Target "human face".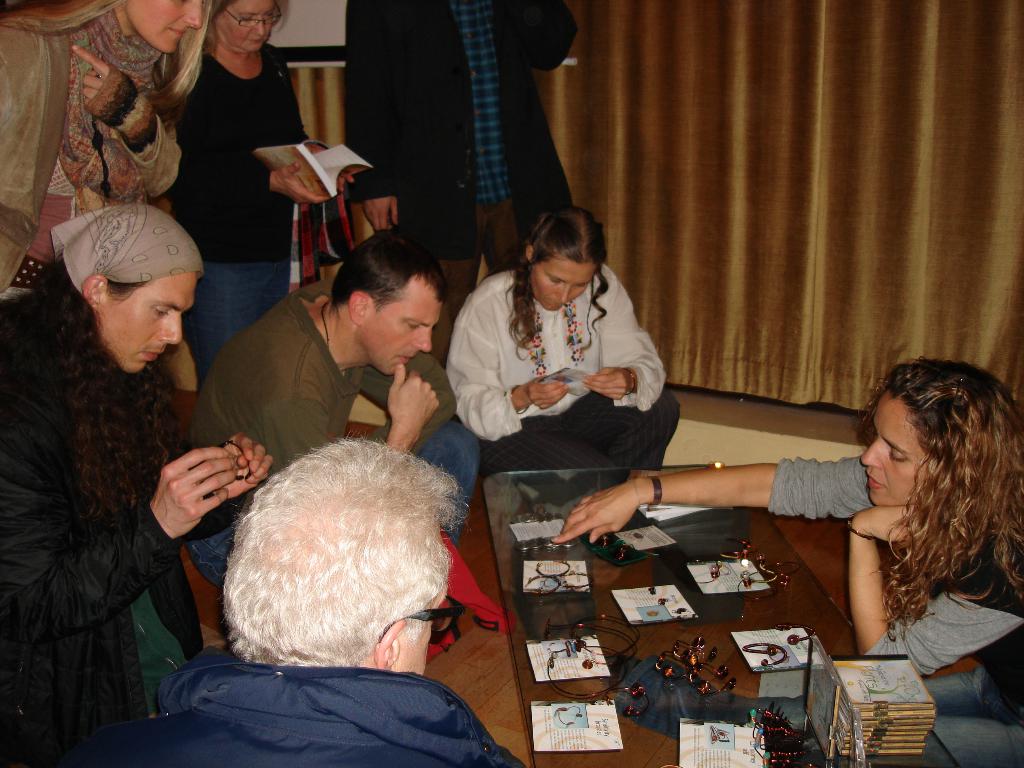
Target region: rect(361, 278, 435, 378).
